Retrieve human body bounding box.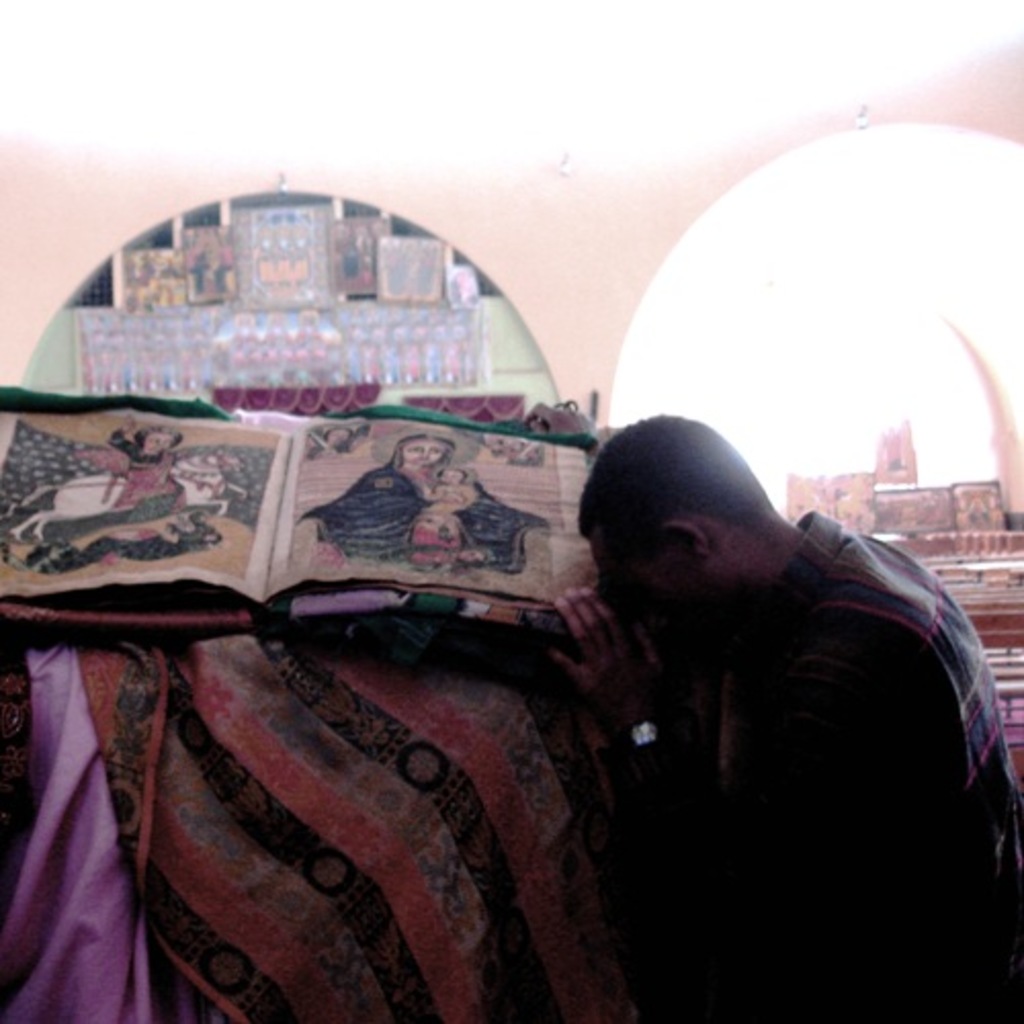
Bounding box: box(295, 465, 549, 563).
